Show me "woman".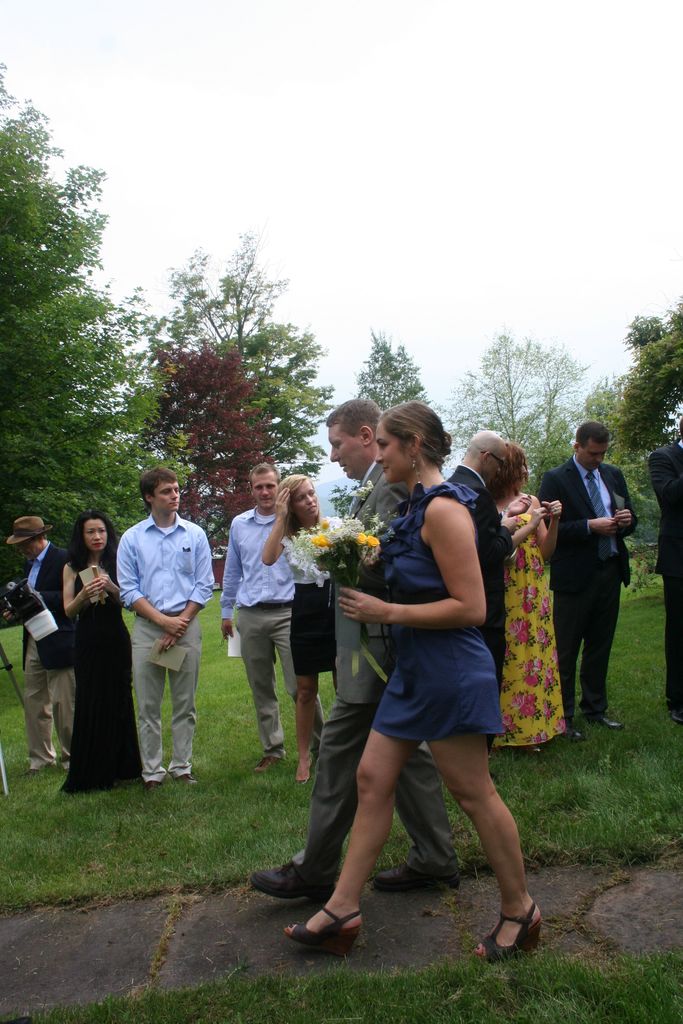
"woman" is here: box=[59, 511, 142, 791].
